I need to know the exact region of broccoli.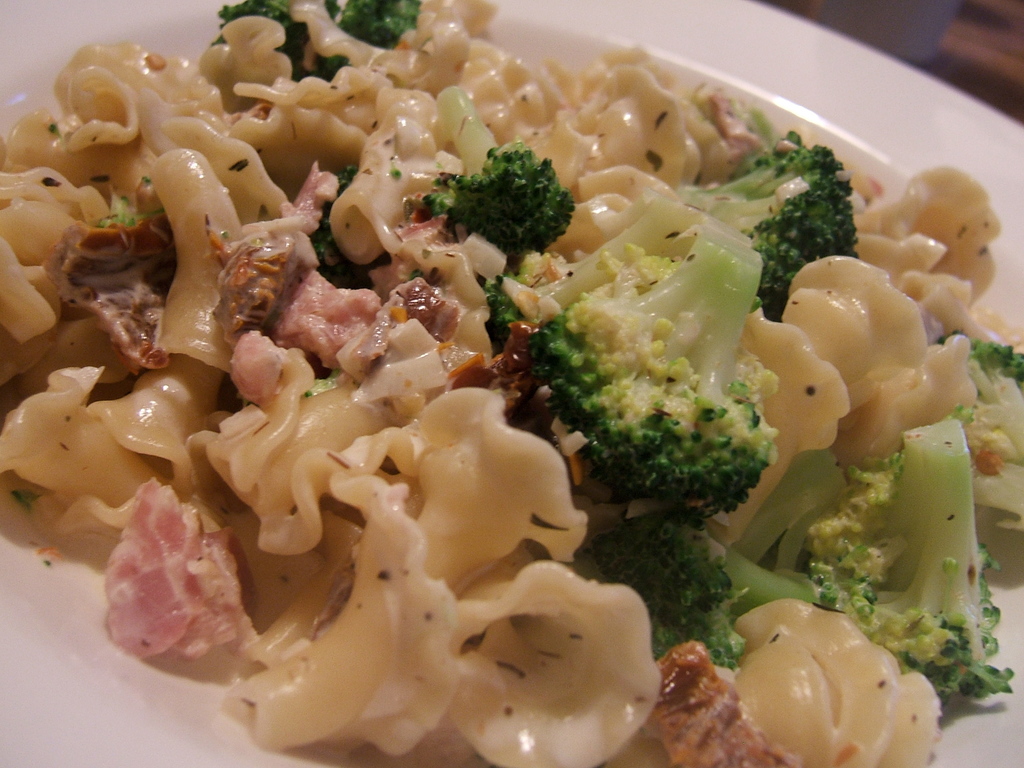
Region: box(526, 226, 772, 521).
